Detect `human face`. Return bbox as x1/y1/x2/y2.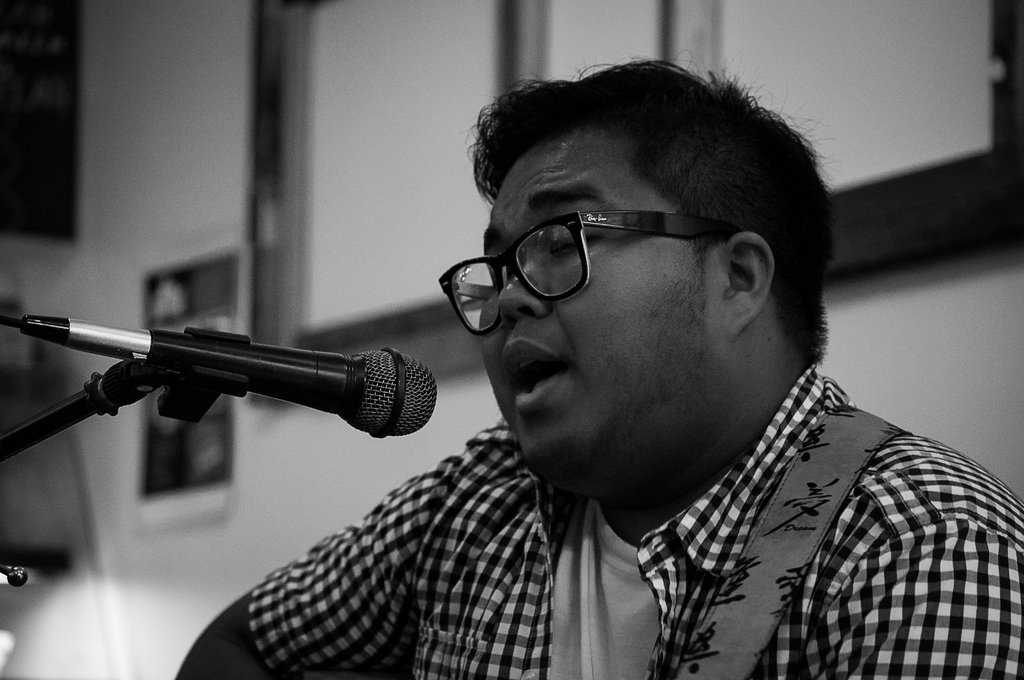
478/132/732/487.
